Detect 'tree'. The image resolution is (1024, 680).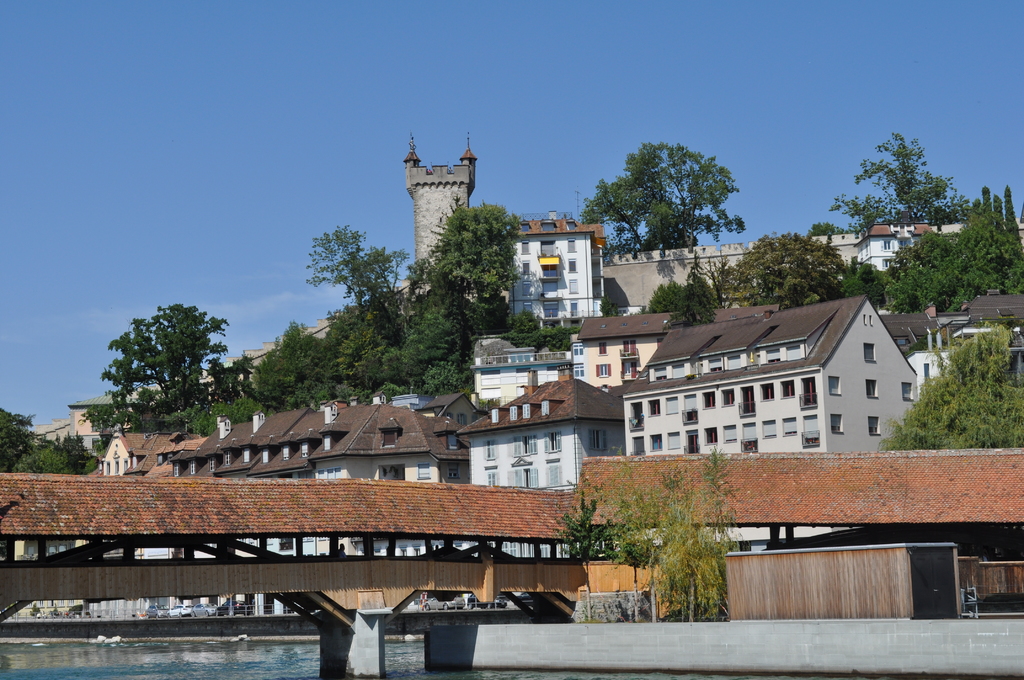
630, 282, 708, 312.
